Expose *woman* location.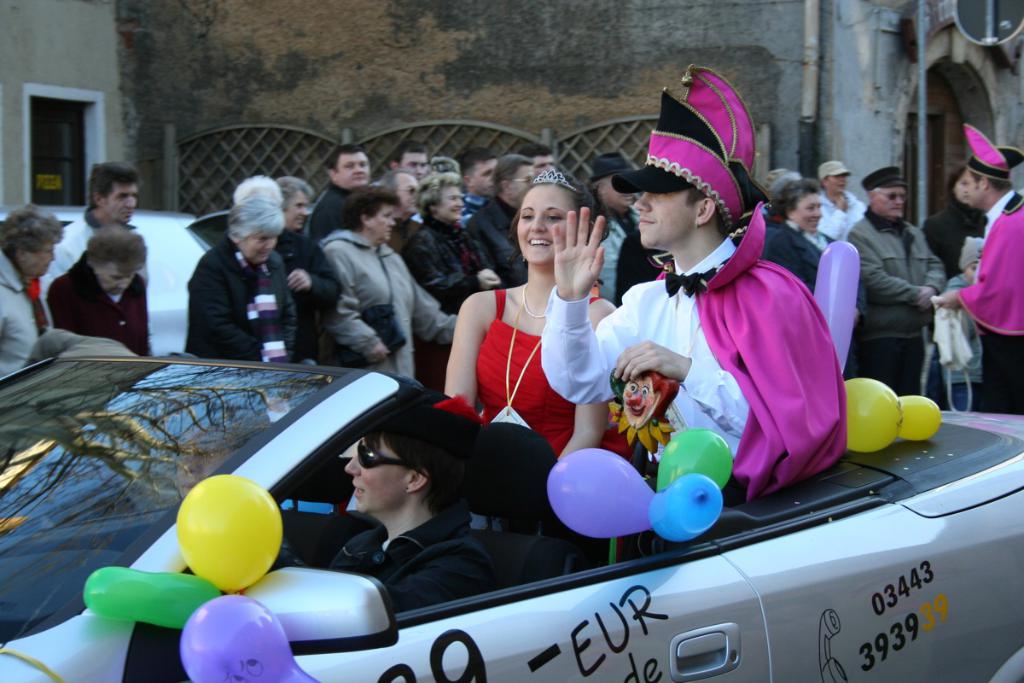
Exposed at (x1=756, y1=175, x2=871, y2=373).
